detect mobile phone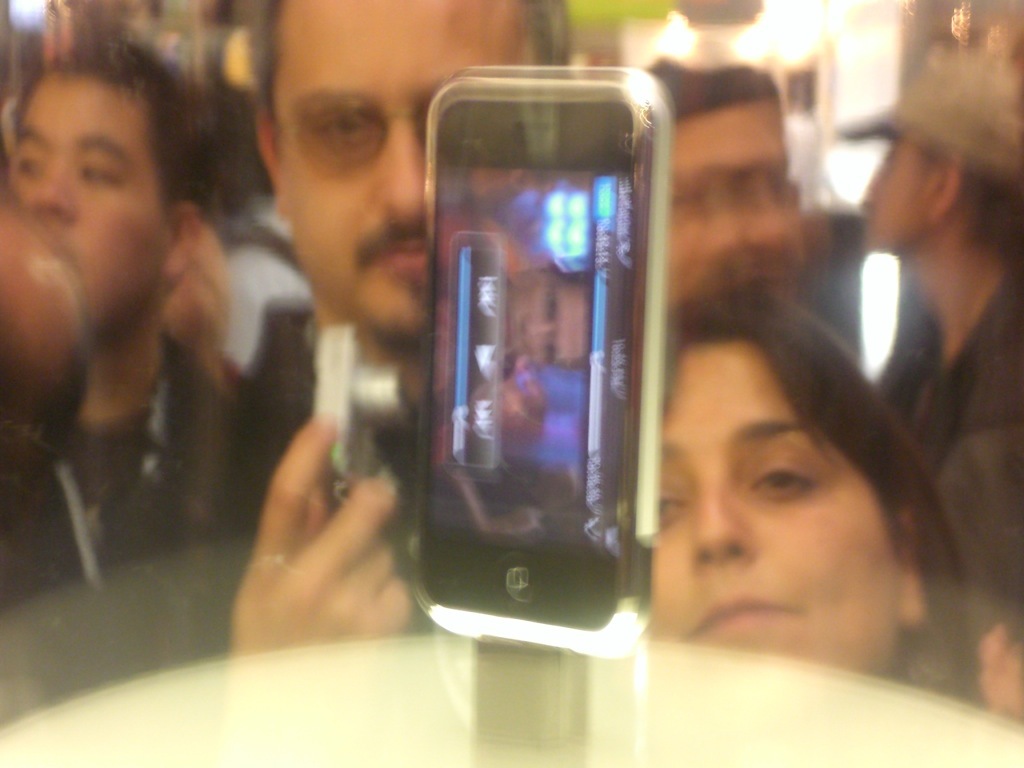
399/42/686/655
